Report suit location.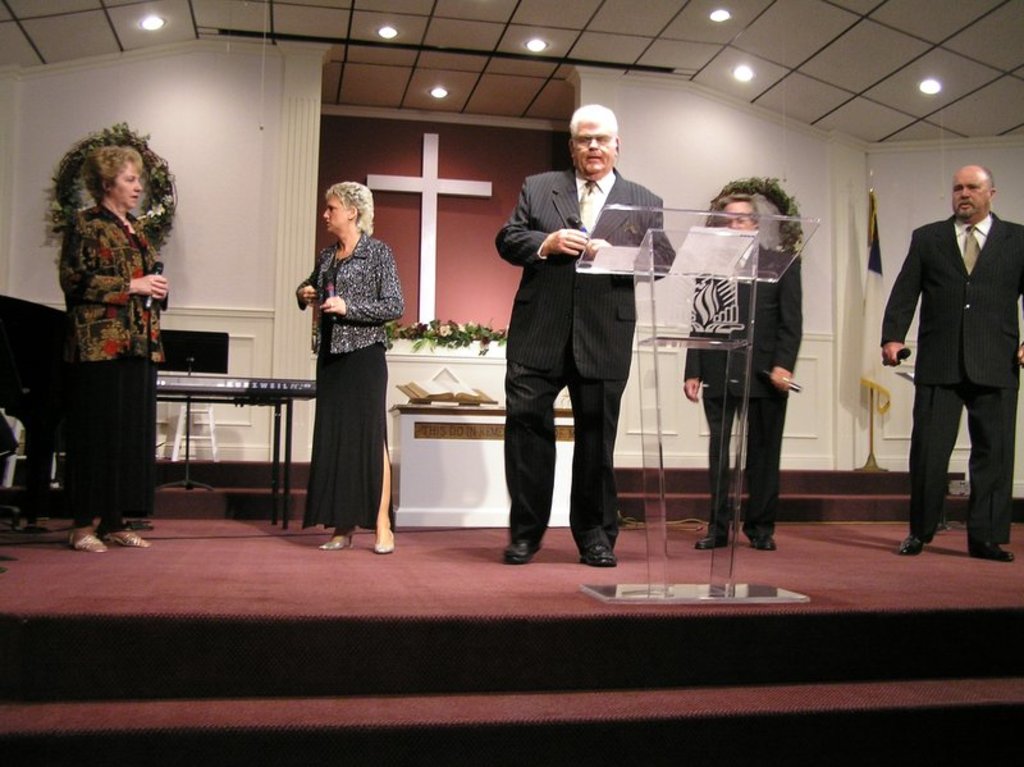
Report: <region>493, 118, 662, 549</region>.
